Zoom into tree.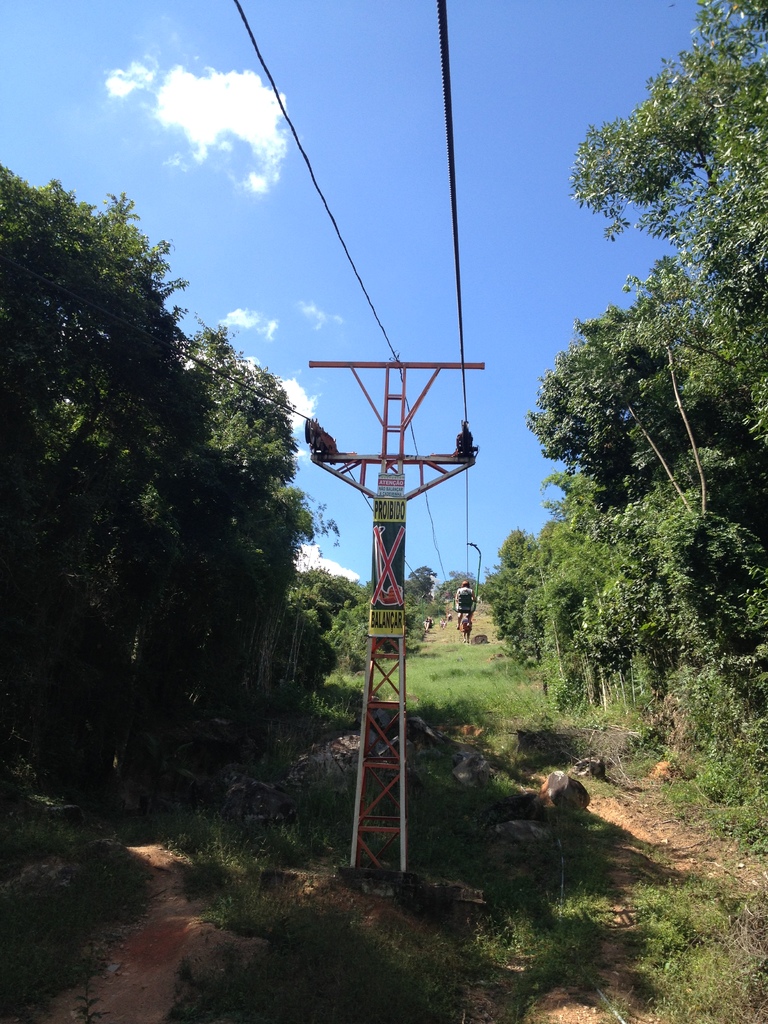
Zoom target: <box>433,570,465,609</box>.
